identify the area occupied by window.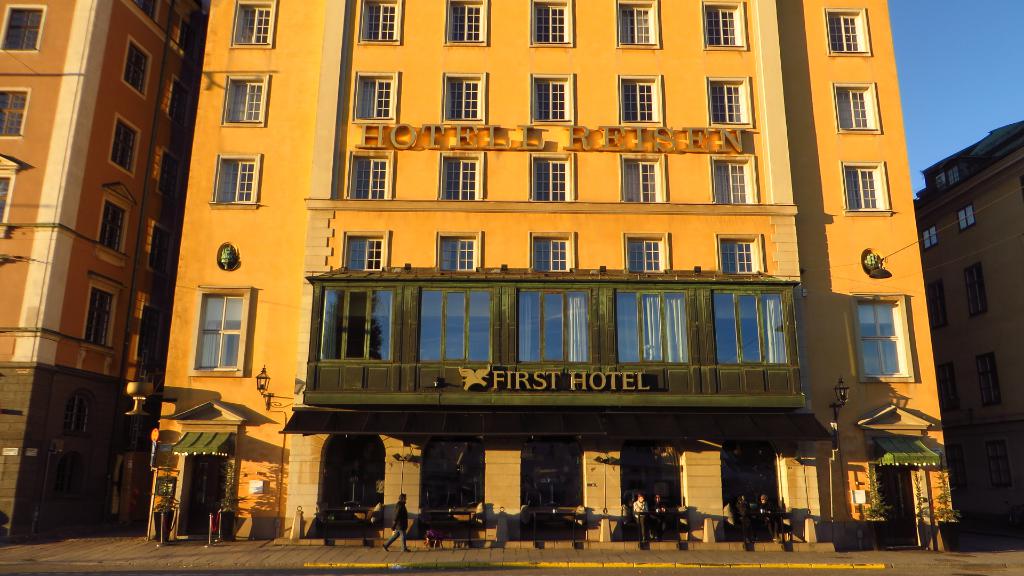
Area: (x1=84, y1=287, x2=115, y2=352).
